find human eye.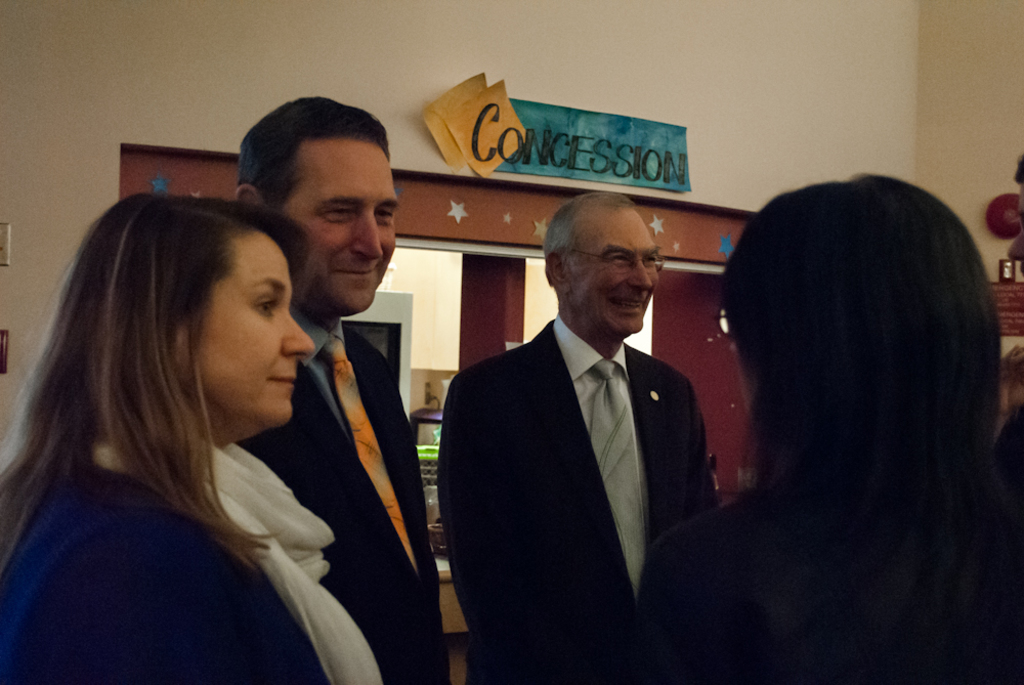
641:250:657:267.
